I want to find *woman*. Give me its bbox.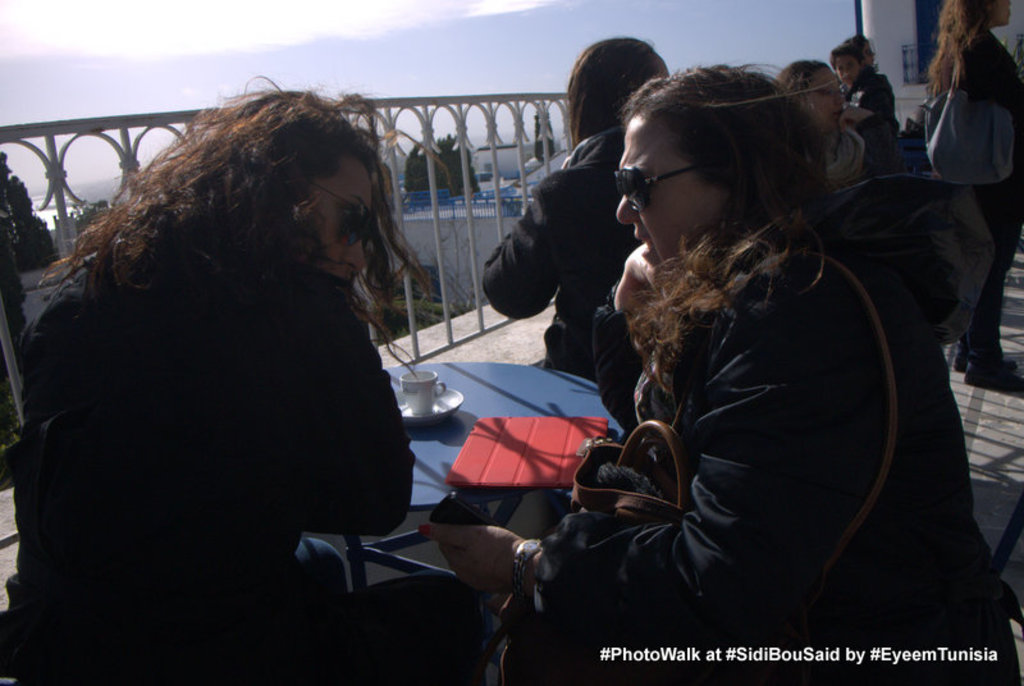
822:33:896:180.
